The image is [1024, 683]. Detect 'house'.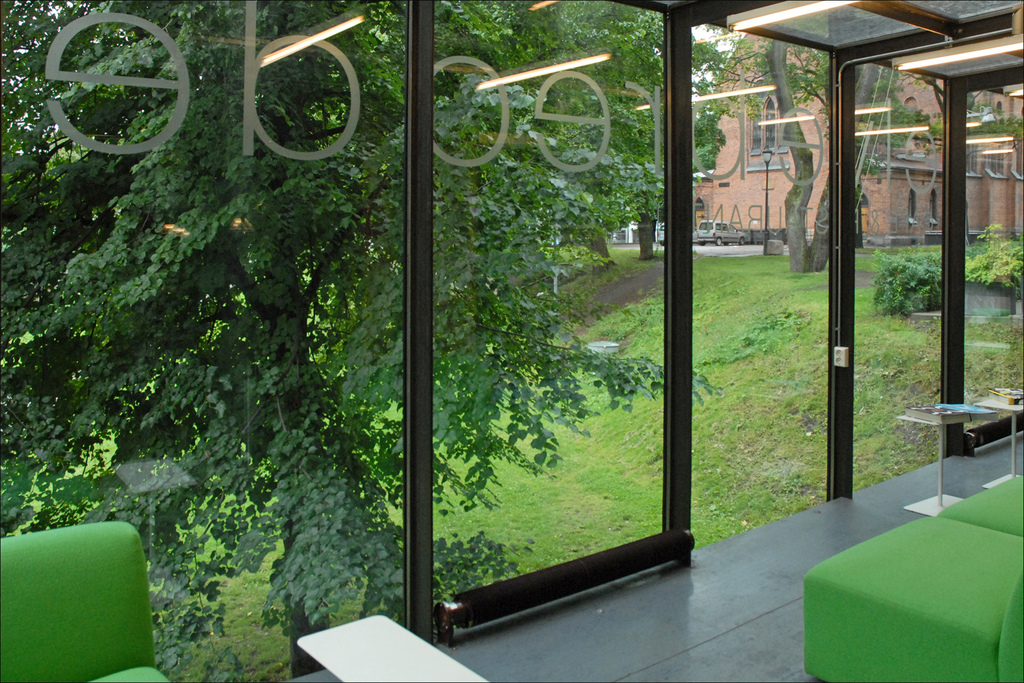
Detection: rect(692, 25, 1020, 252).
